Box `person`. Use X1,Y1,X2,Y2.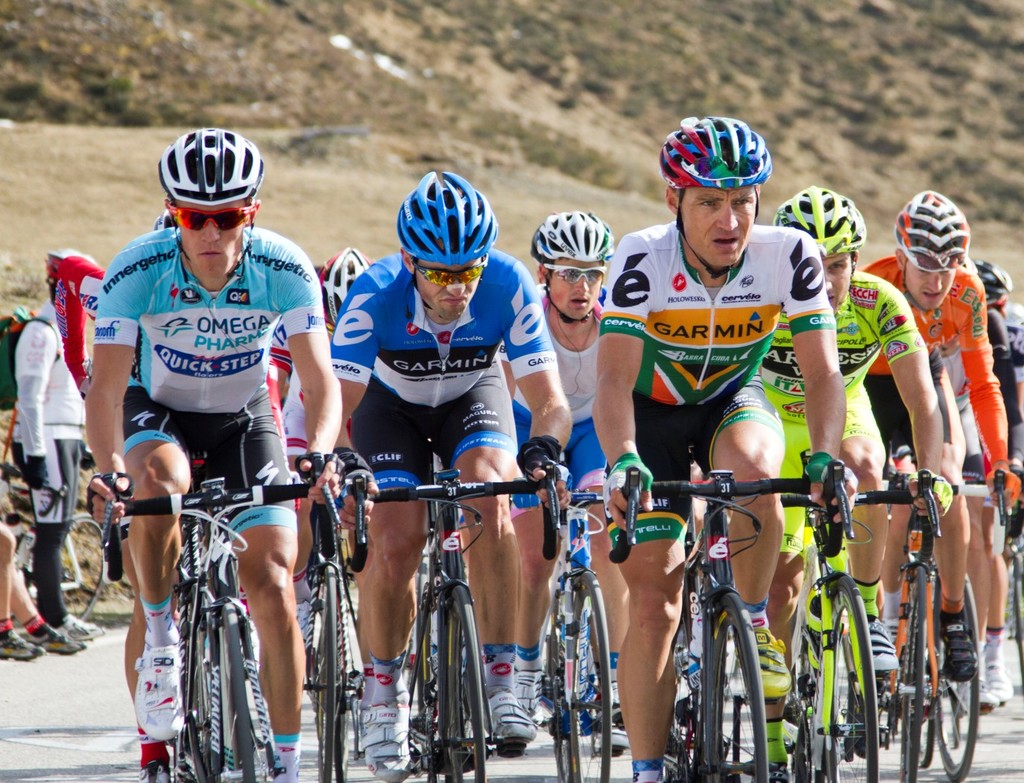
332,180,583,779.
